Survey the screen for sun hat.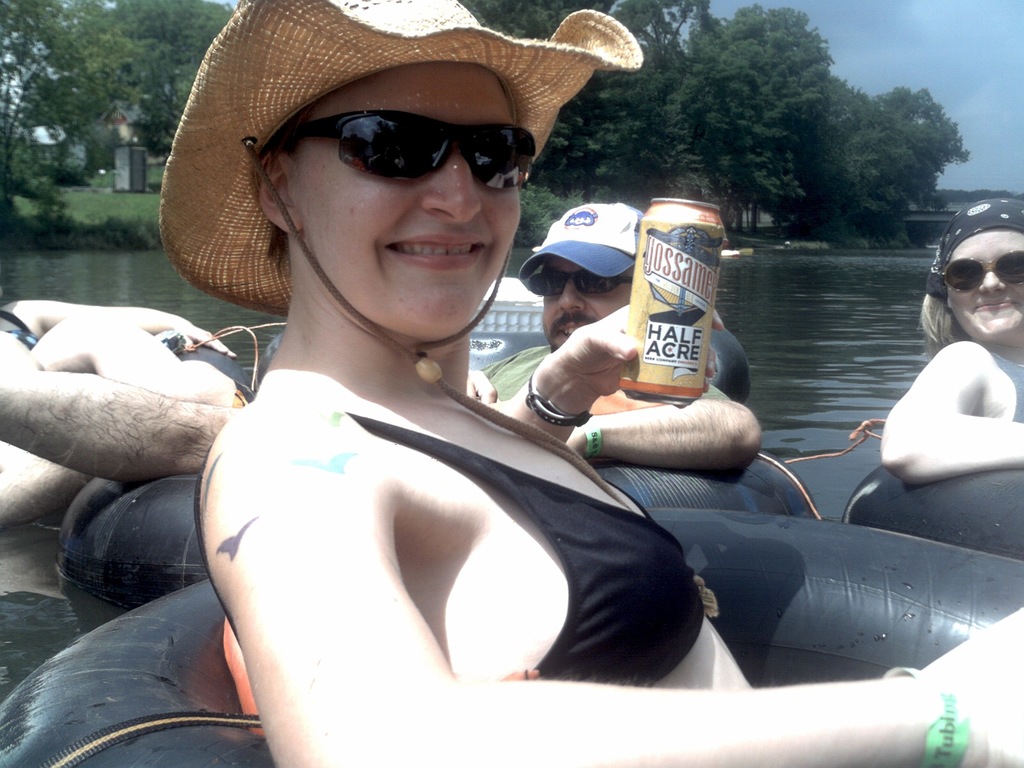
Survey found: 514 200 662 299.
